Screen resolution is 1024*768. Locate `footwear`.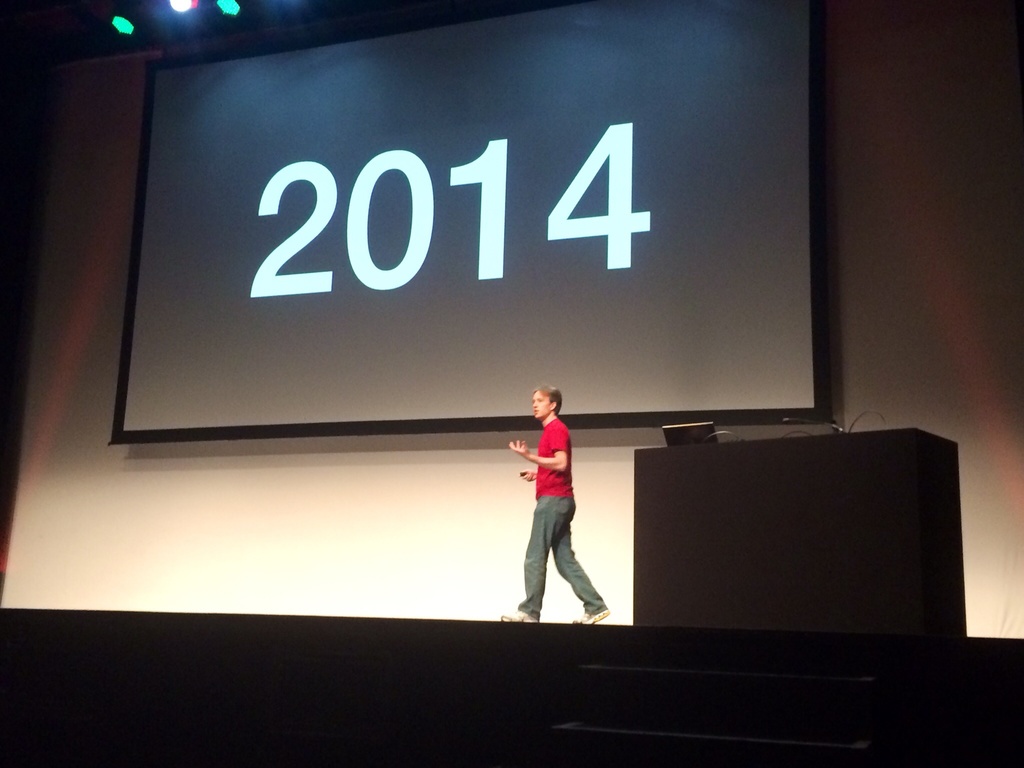
crop(500, 605, 534, 624).
